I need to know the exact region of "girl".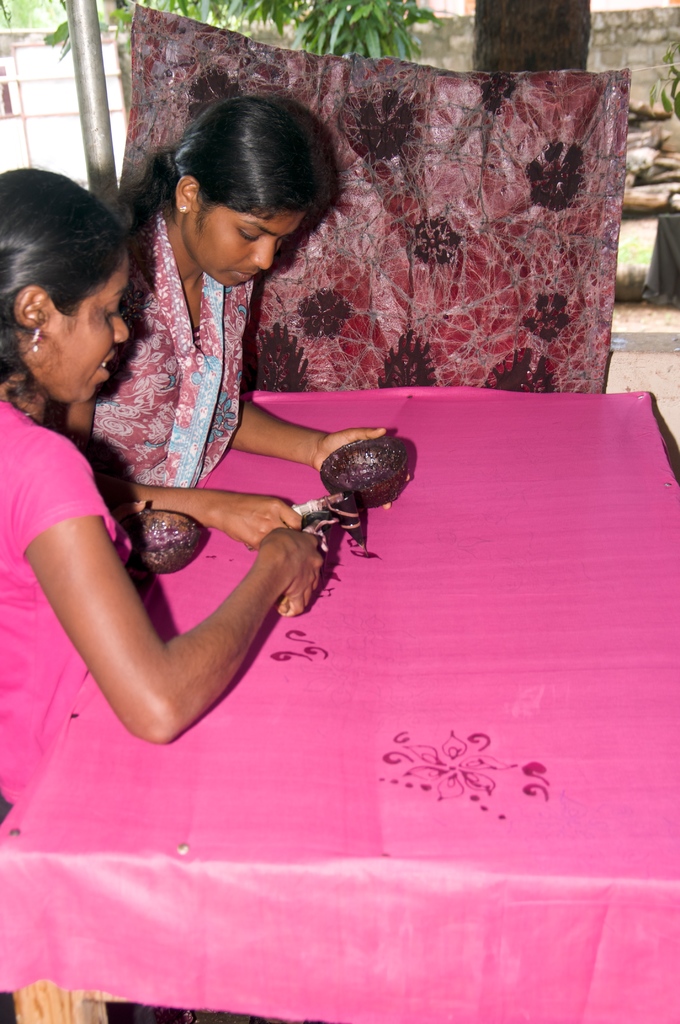
Region: {"x1": 56, "y1": 96, "x2": 385, "y2": 545}.
